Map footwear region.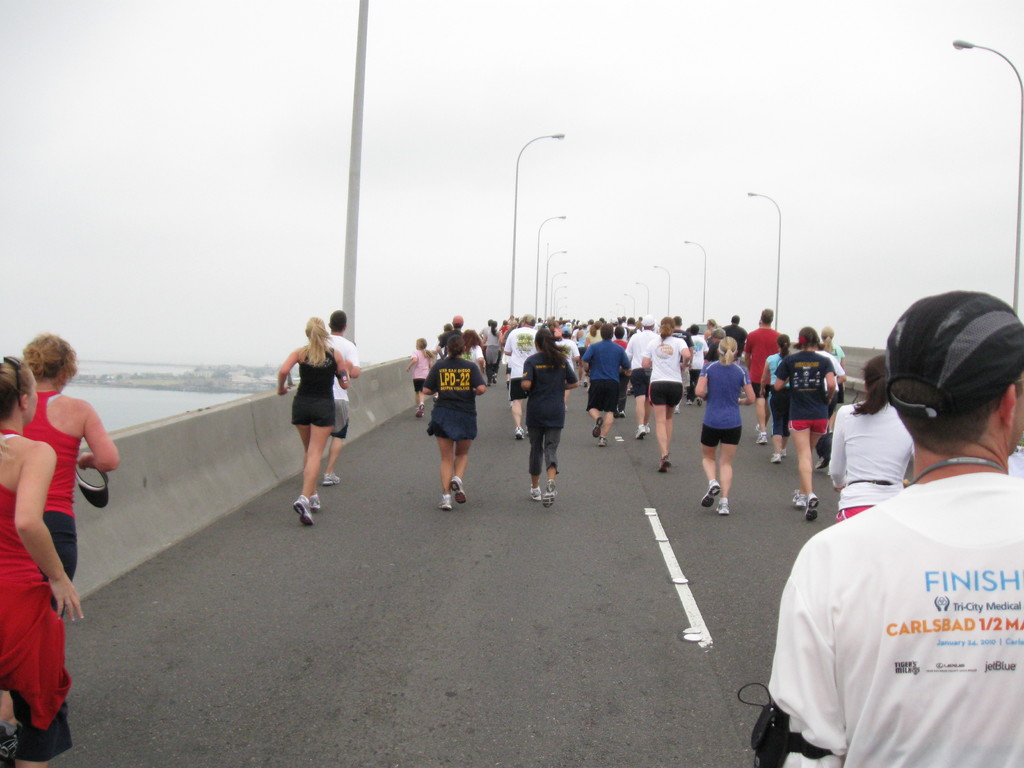
Mapped to [633,424,652,439].
